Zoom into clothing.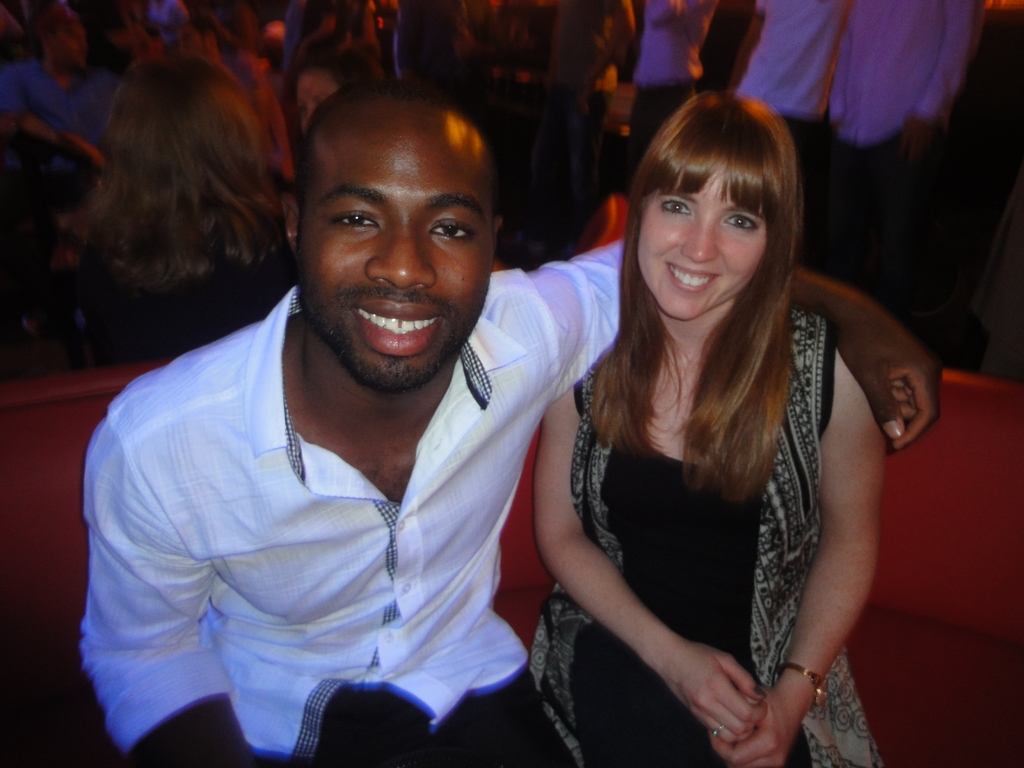
Zoom target: x1=820, y1=143, x2=920, y2=282.
